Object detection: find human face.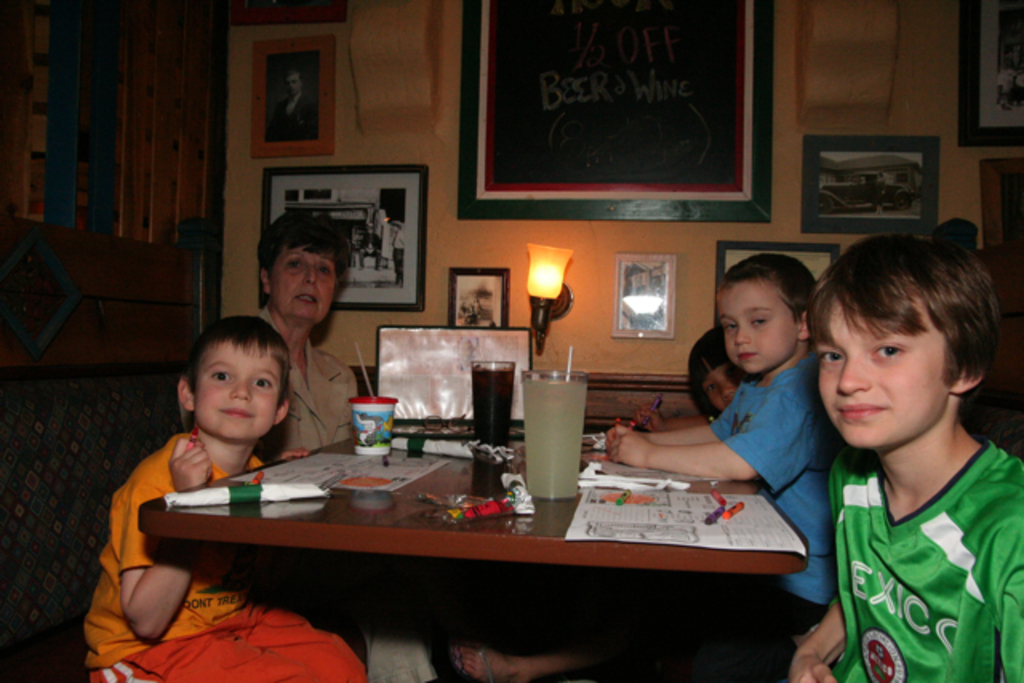
select_region(195, 339, 277, 440).
